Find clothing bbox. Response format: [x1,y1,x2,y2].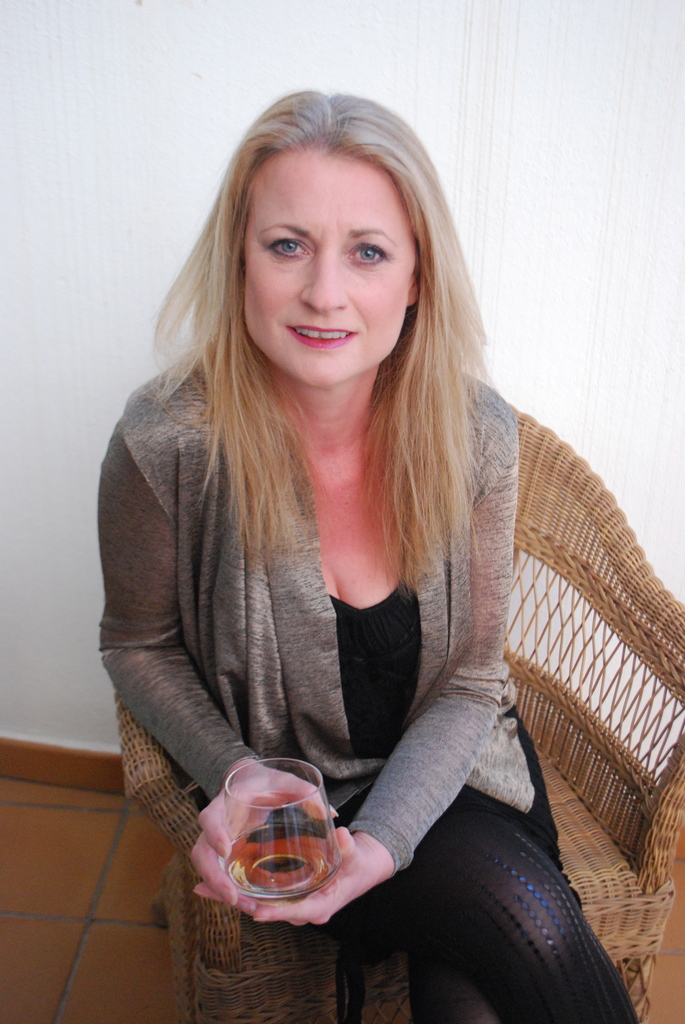
[95,330,643,1023].
